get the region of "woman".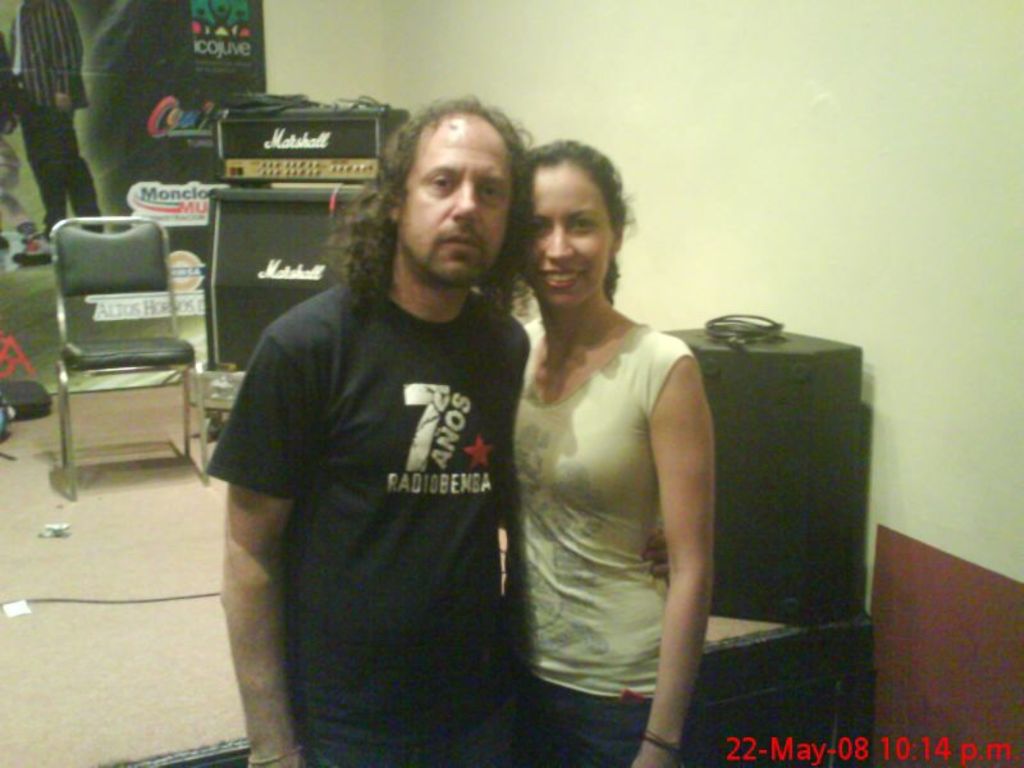
region(507, 125, 719, 763).
